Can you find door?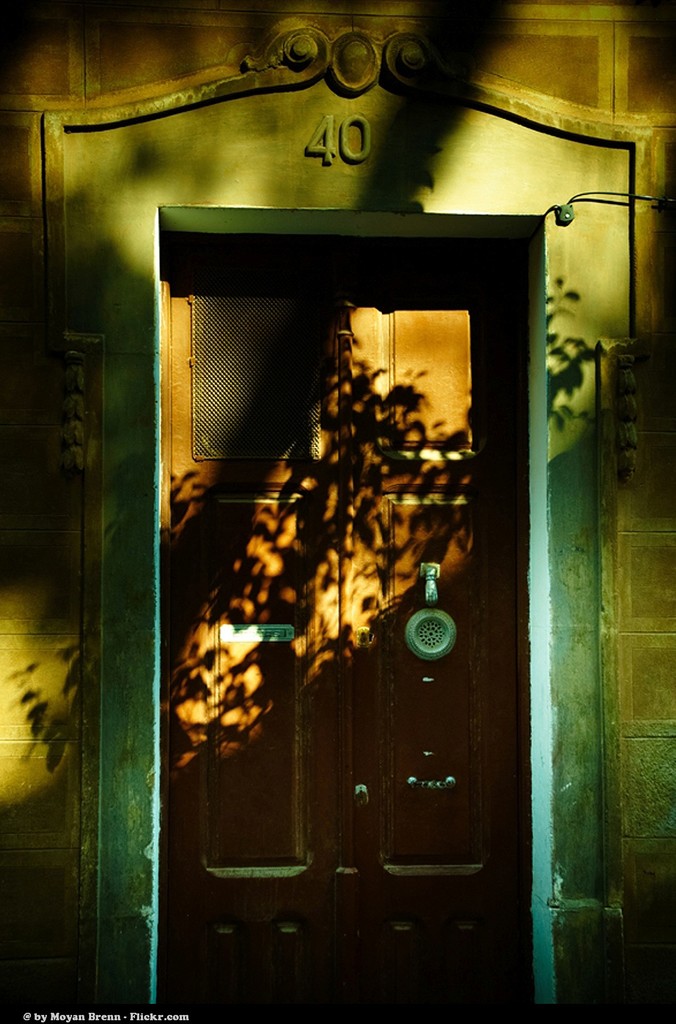
Yes, bounding box: x1=140, y1=88, x2=579, y2=998.
